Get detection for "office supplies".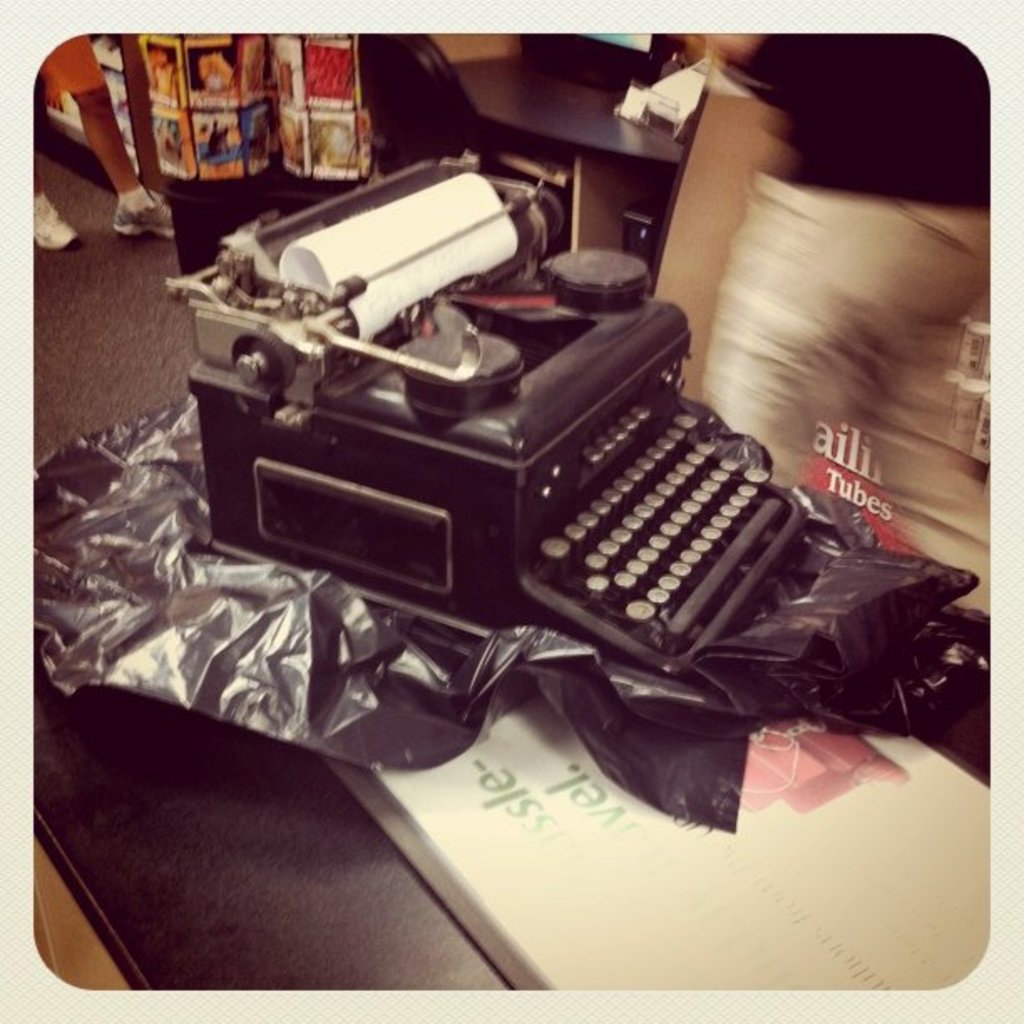
Detection: 35/684/542/991.
